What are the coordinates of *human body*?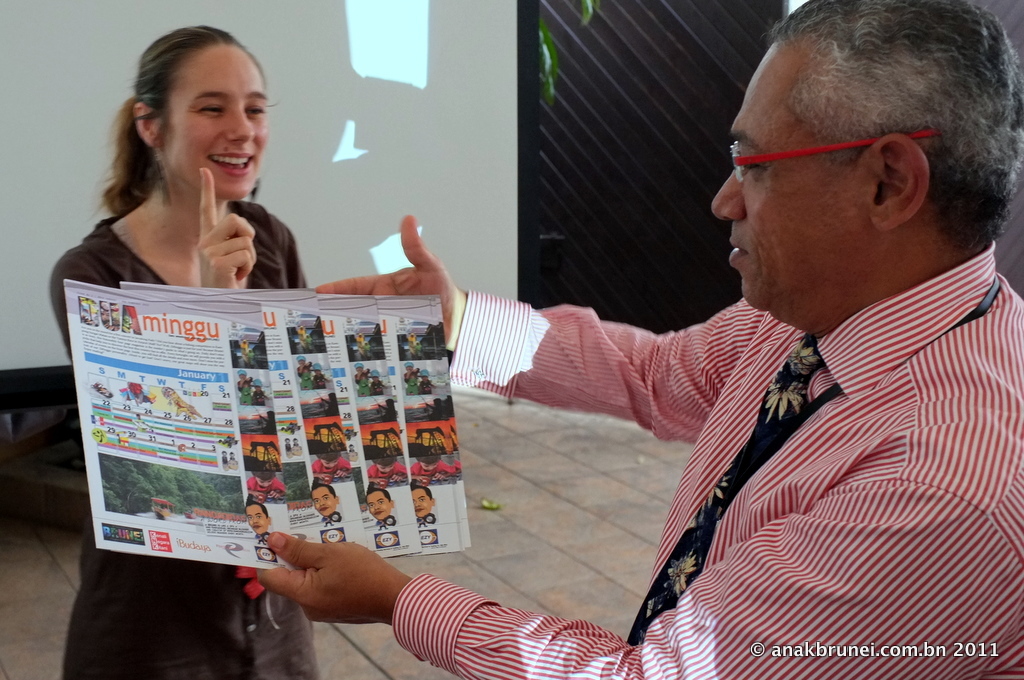
Rect(406, 483, 430, 526).
